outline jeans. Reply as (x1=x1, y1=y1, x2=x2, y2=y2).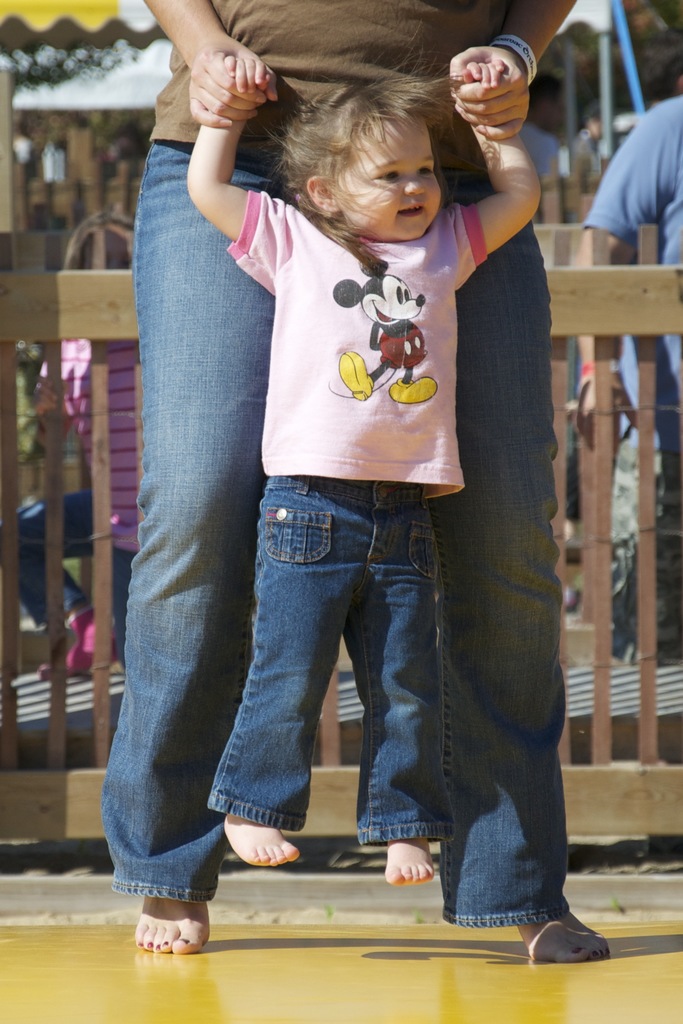
(x1=110, y1=140, x2=562, y2=923).
